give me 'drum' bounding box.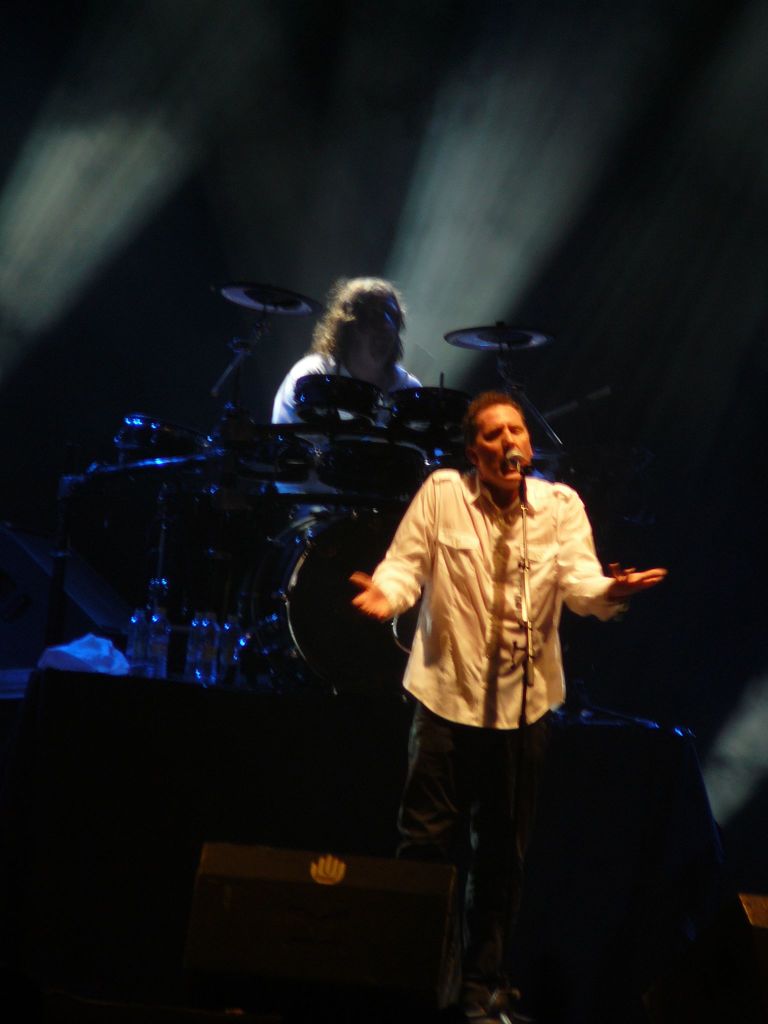
bbox=(224, 419, 322, 482).
